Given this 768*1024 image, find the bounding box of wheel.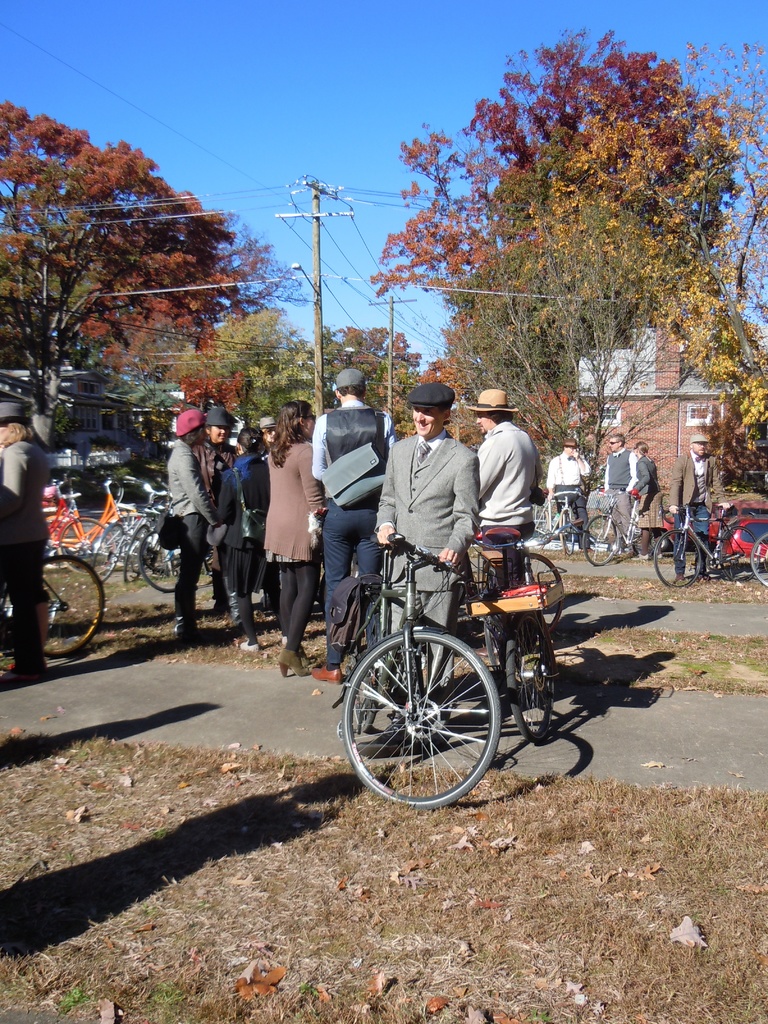
[left=488, top=623, right=495, bottom=670].
